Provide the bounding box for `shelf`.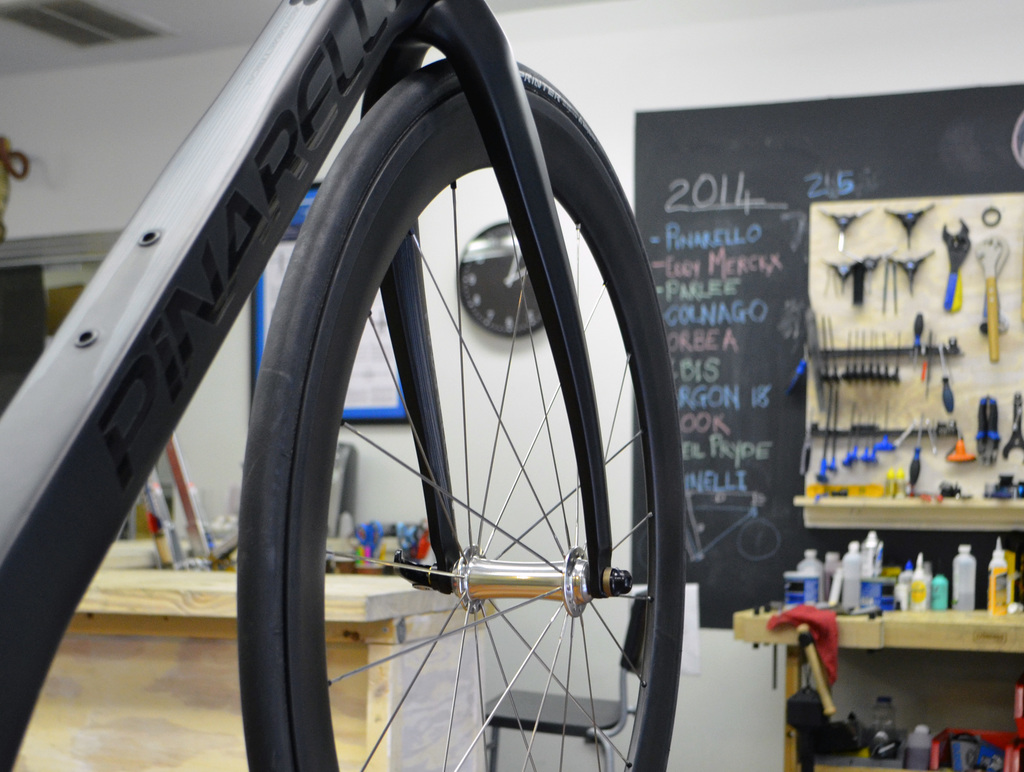
x1=728, y1=525, x2=1021, y2=653.
